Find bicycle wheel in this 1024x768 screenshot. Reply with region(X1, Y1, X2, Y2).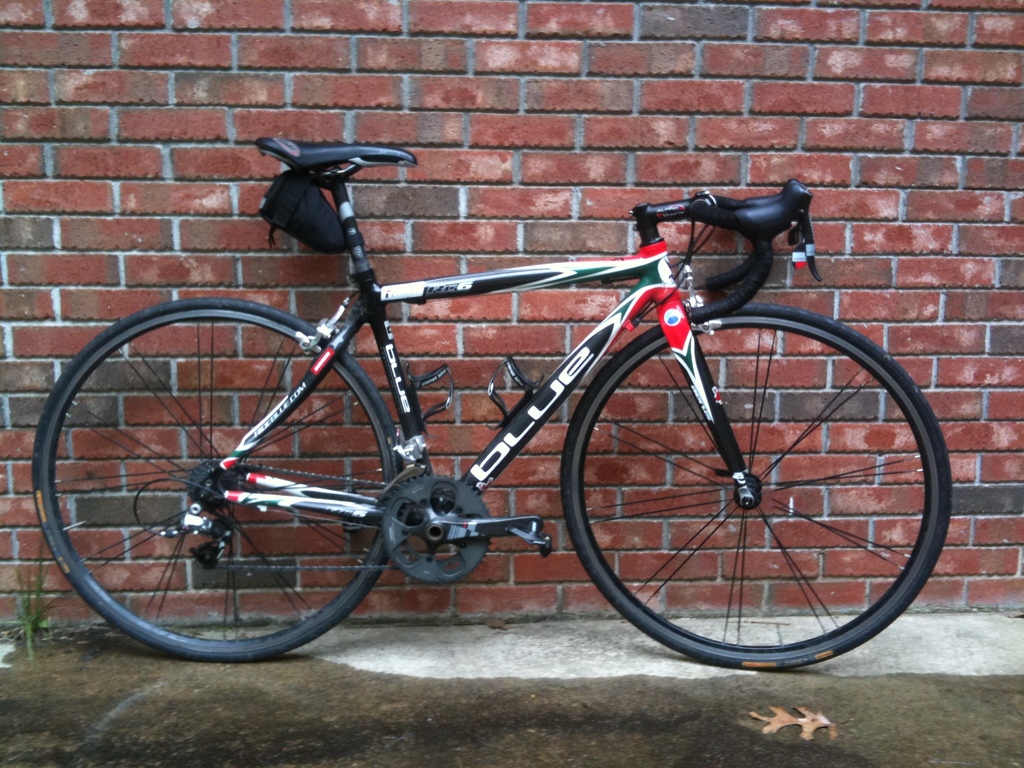
region(31, 315, 425, 668).
